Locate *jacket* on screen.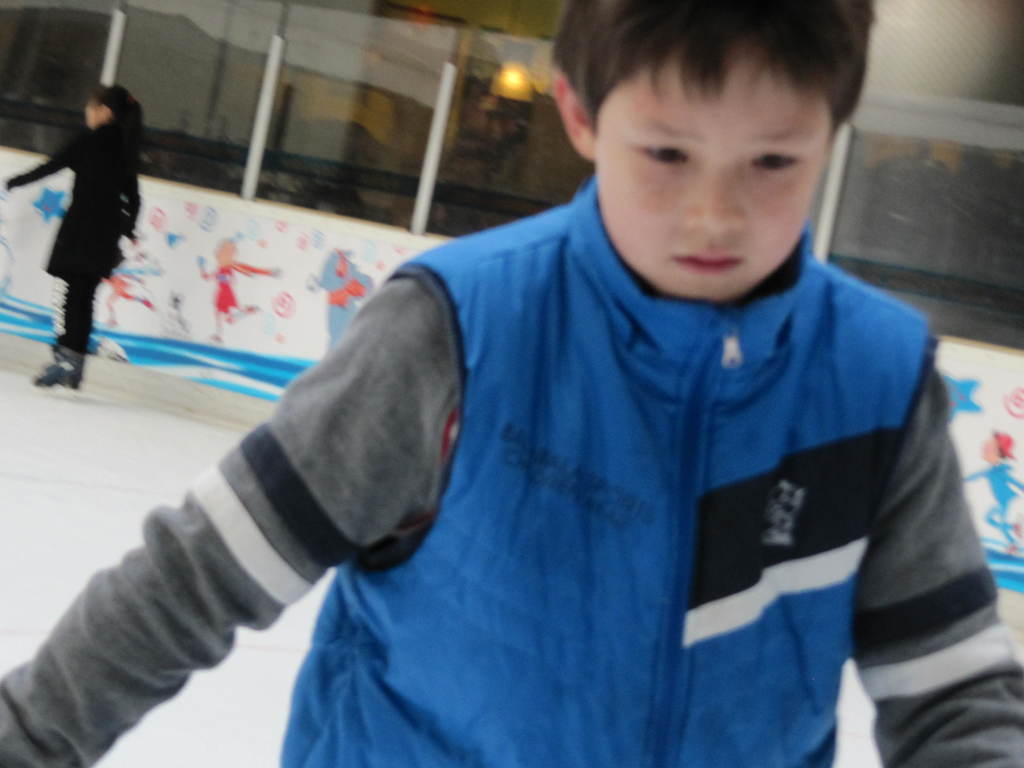
On screen at 330,207,908,729.
